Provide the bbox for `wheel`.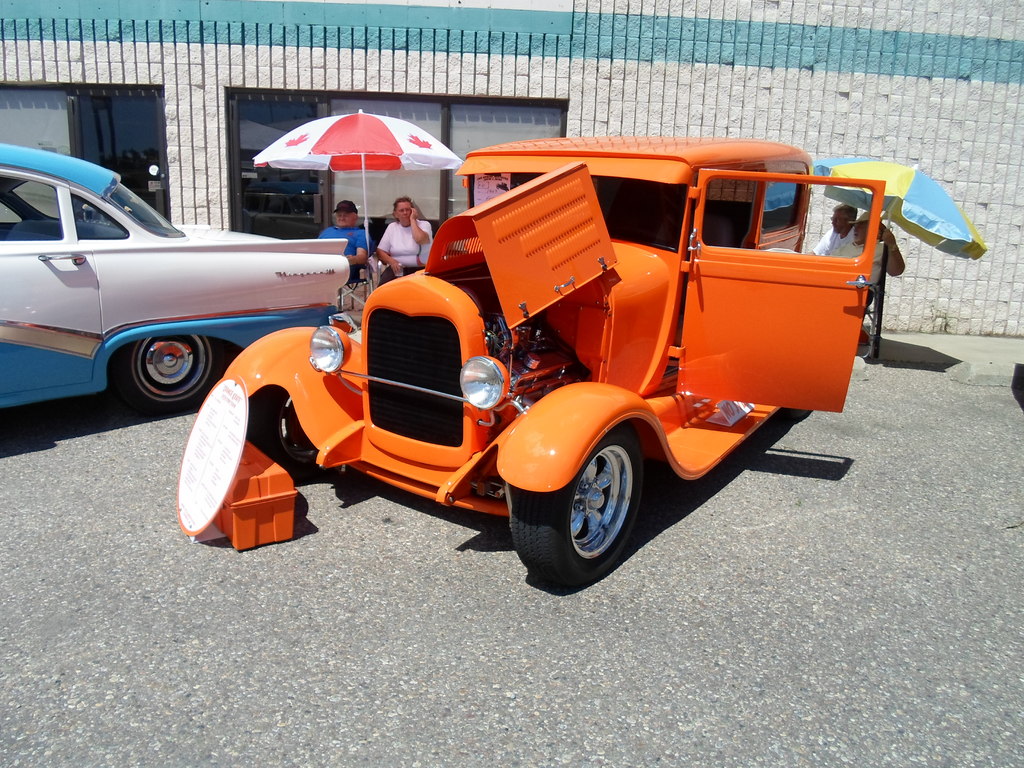
[x1=113, y1=336, x2=222, y2=417].
